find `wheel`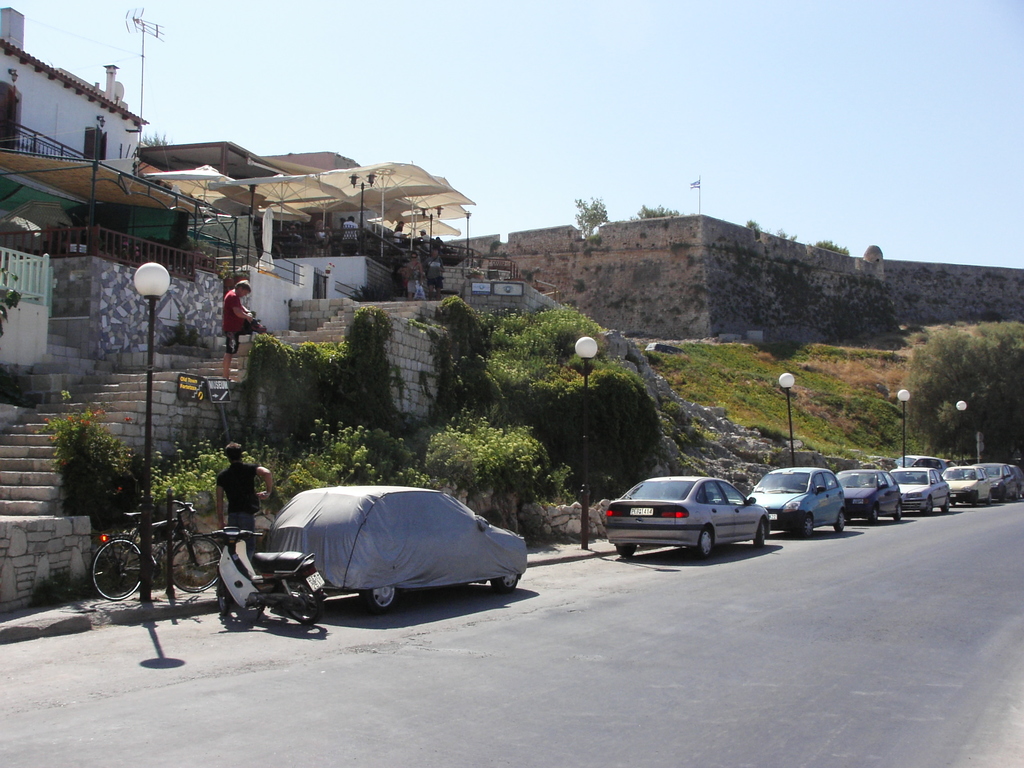
838:511:849:534
